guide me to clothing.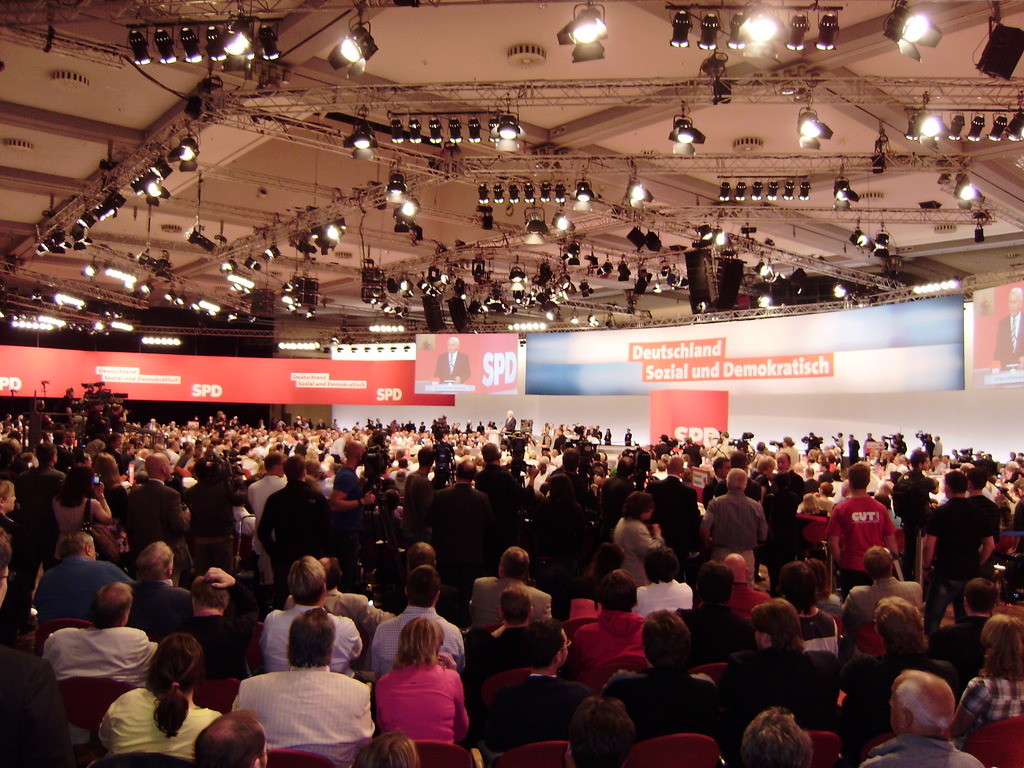
Guidance: (247, 470, 284, 581).
